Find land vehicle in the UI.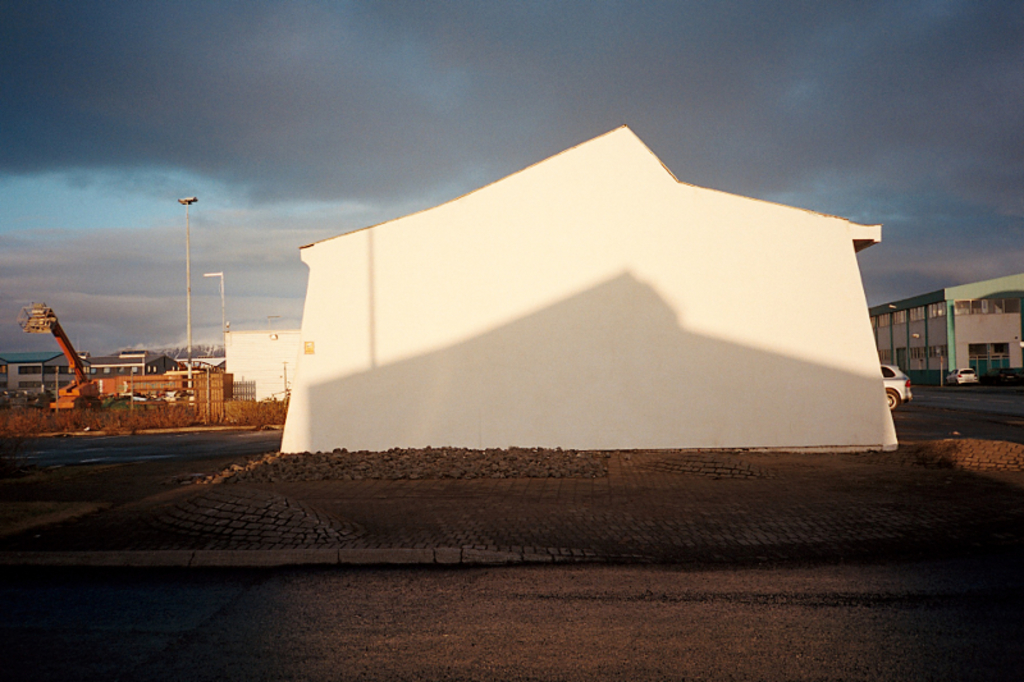
UI element at detection(883, 365, 913, 407).
